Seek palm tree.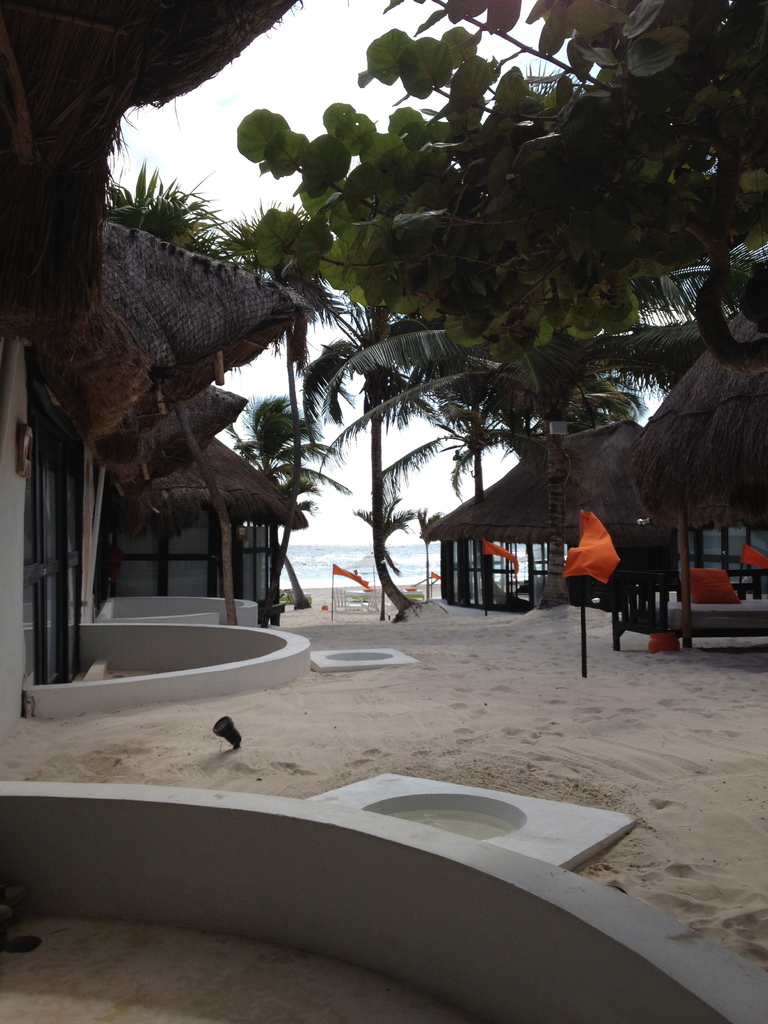
{"x1": 228, "y1": 196, "x2": 357, "y2": 616}.
